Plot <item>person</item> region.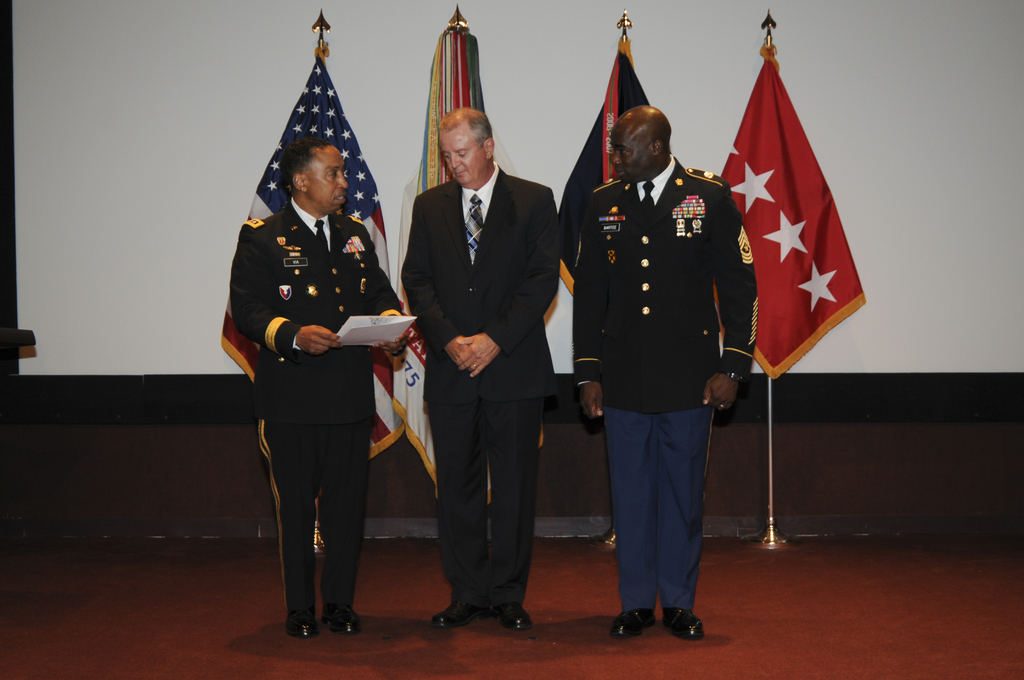
Plotted at [left=573, top=98, right=762, bottom=639].
